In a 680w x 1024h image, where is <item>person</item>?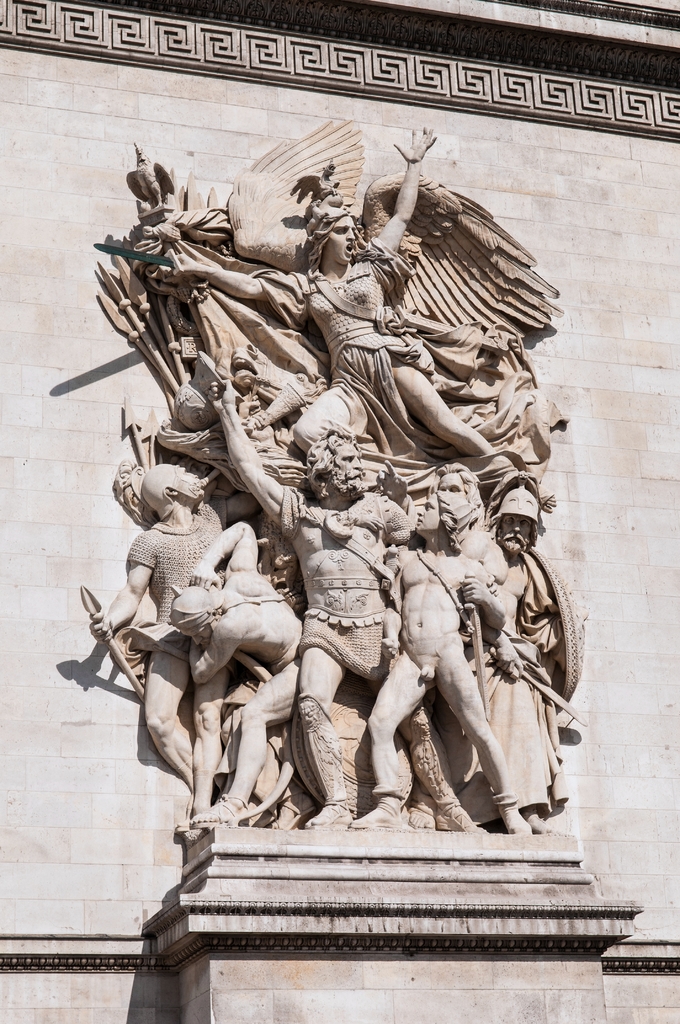
pyautogui.locateOnScreen(168, 522, 305, 825).
